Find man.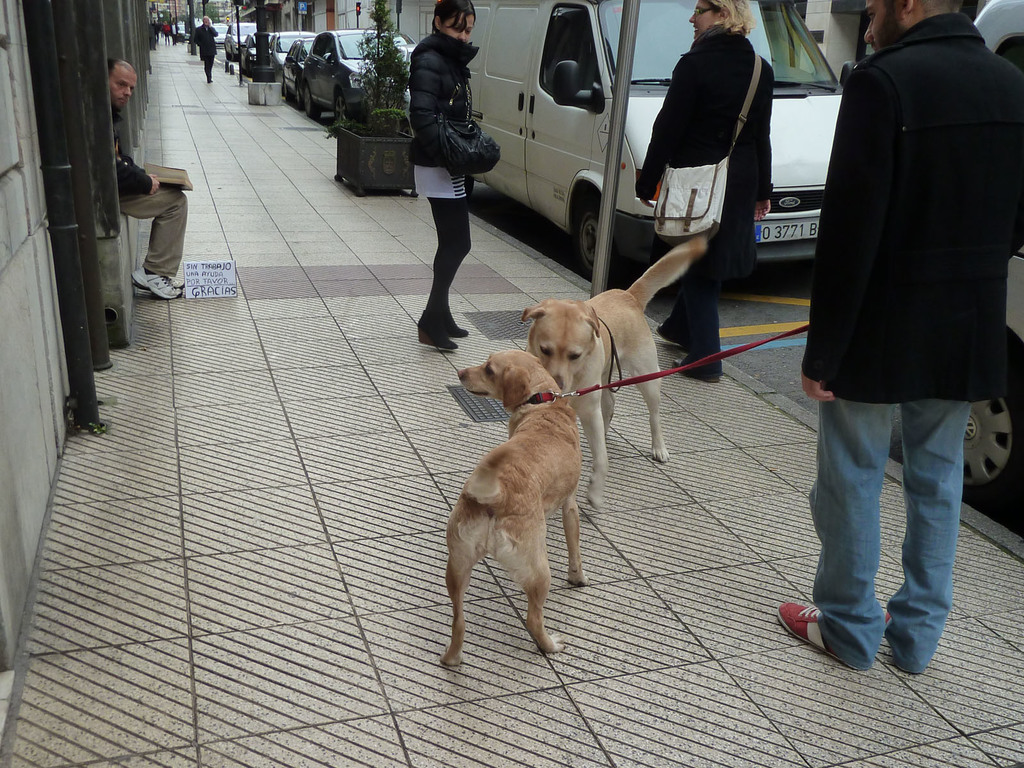
region(108, 58, 194, 302).
